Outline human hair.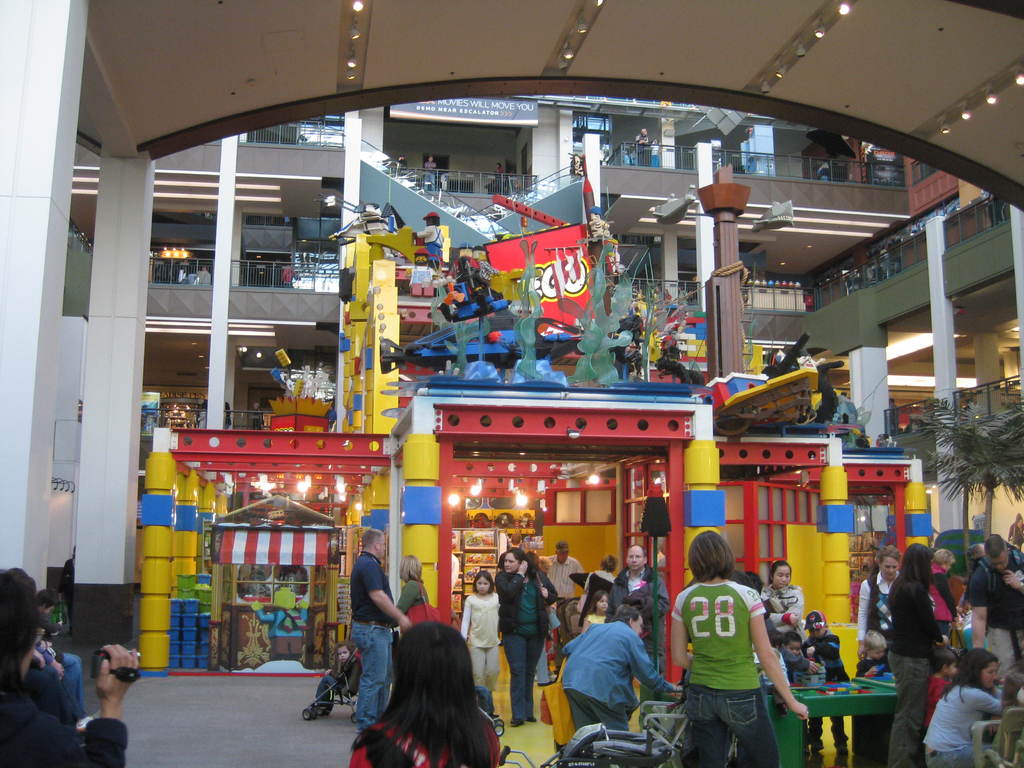
Outline: (x1=944, y1=643, x2=998, y2=705).
